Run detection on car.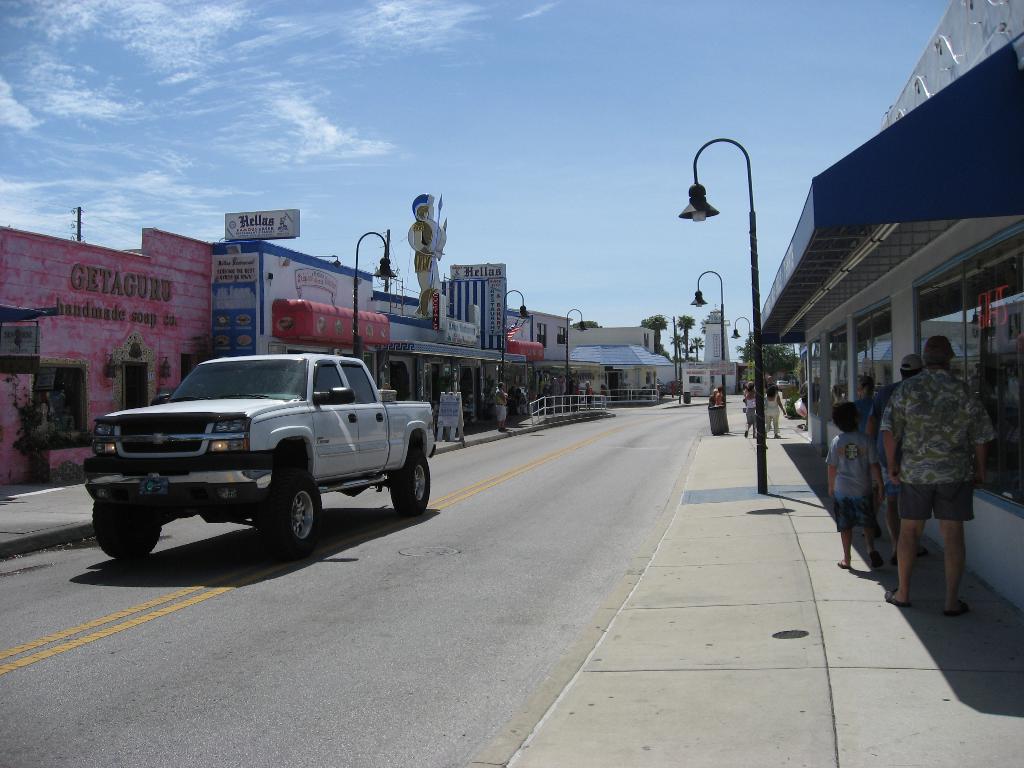
Result: [x1=81, y1=351, x2=434, y2=565].
